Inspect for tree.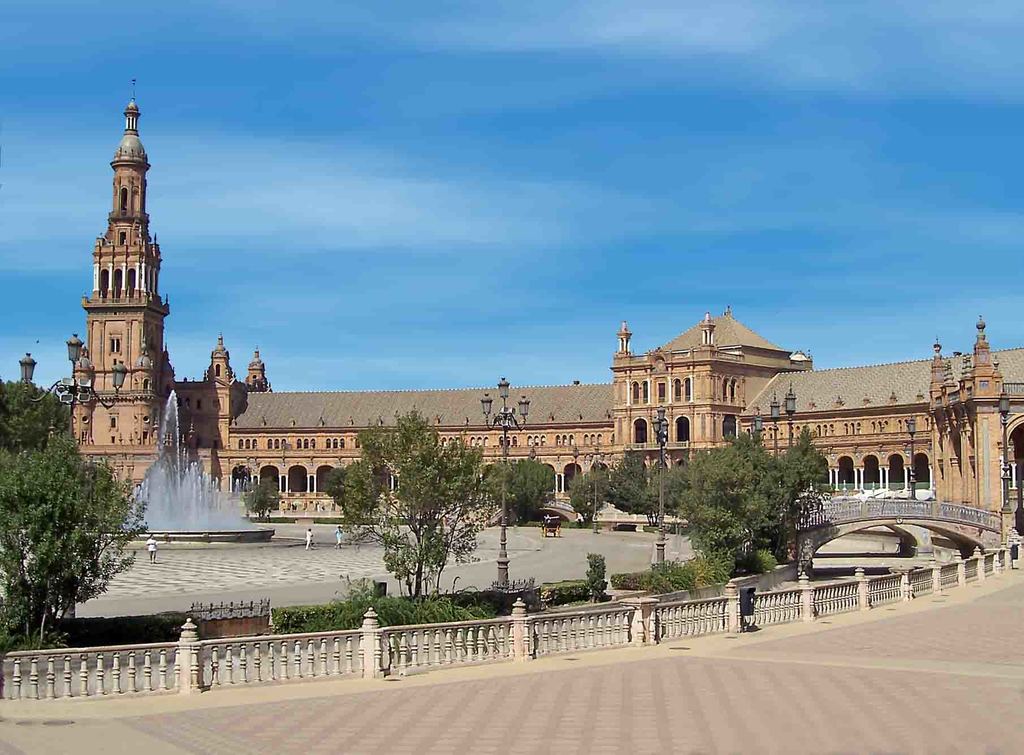
Inspection: select_region(7, 433, 141, 634).
